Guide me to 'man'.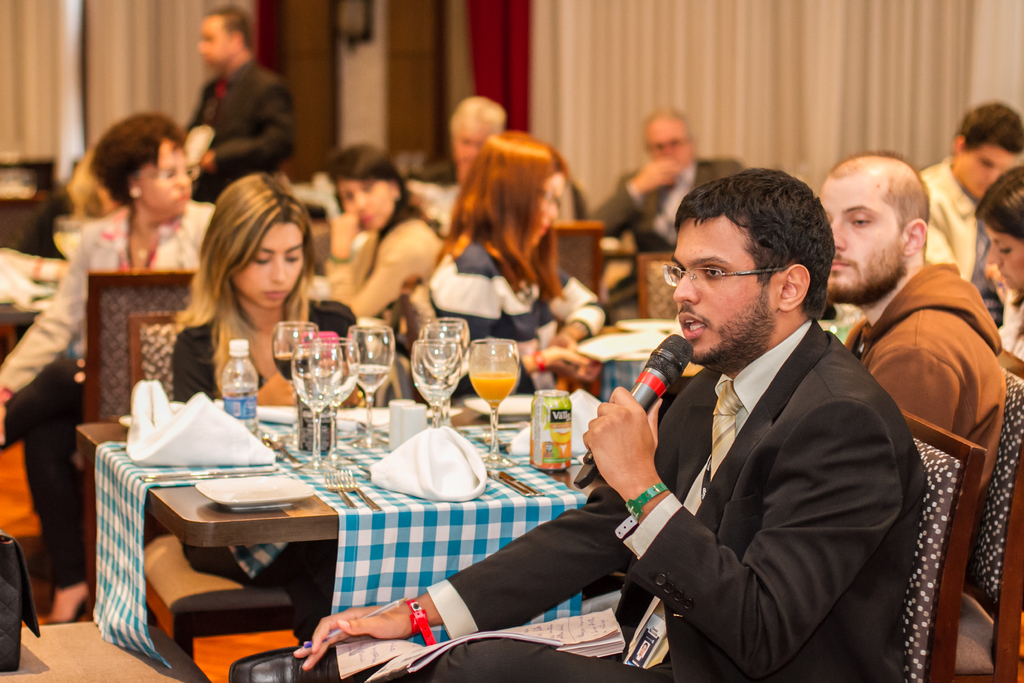
Guidance: (818,146,1008,506).
